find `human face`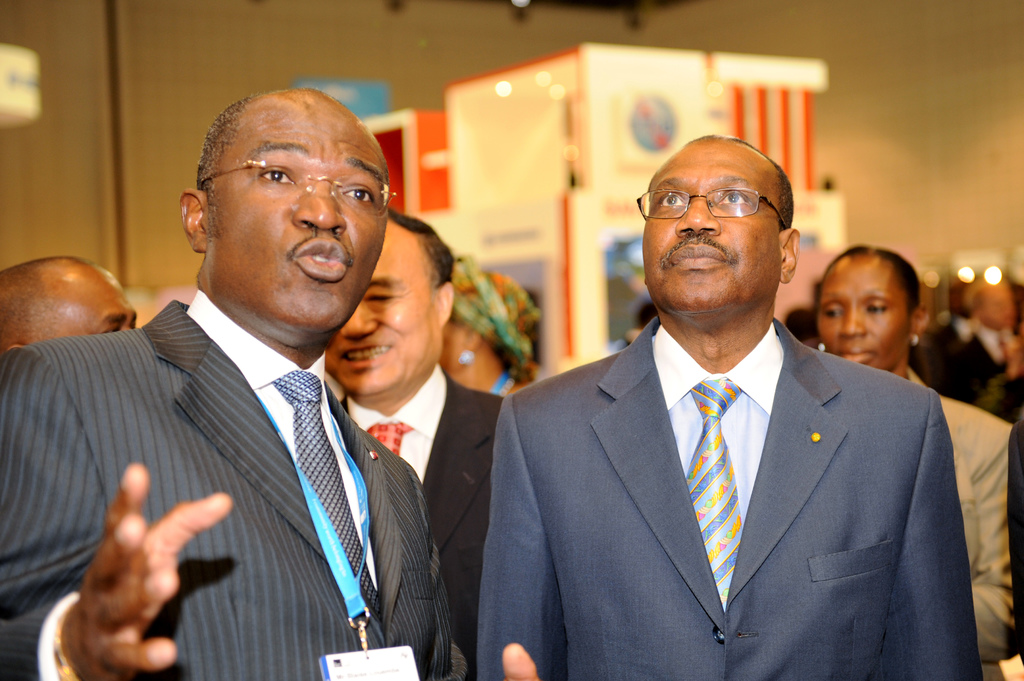
crop(58, 264, 138, 337)
